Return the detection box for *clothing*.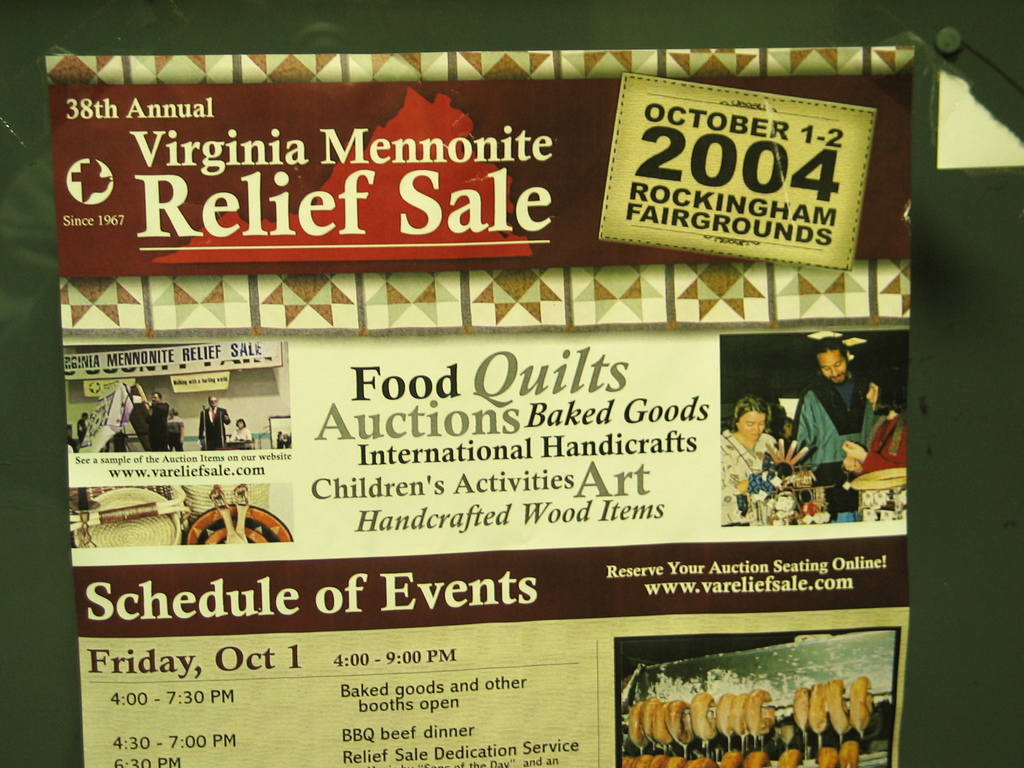
[156,399,168,468].
